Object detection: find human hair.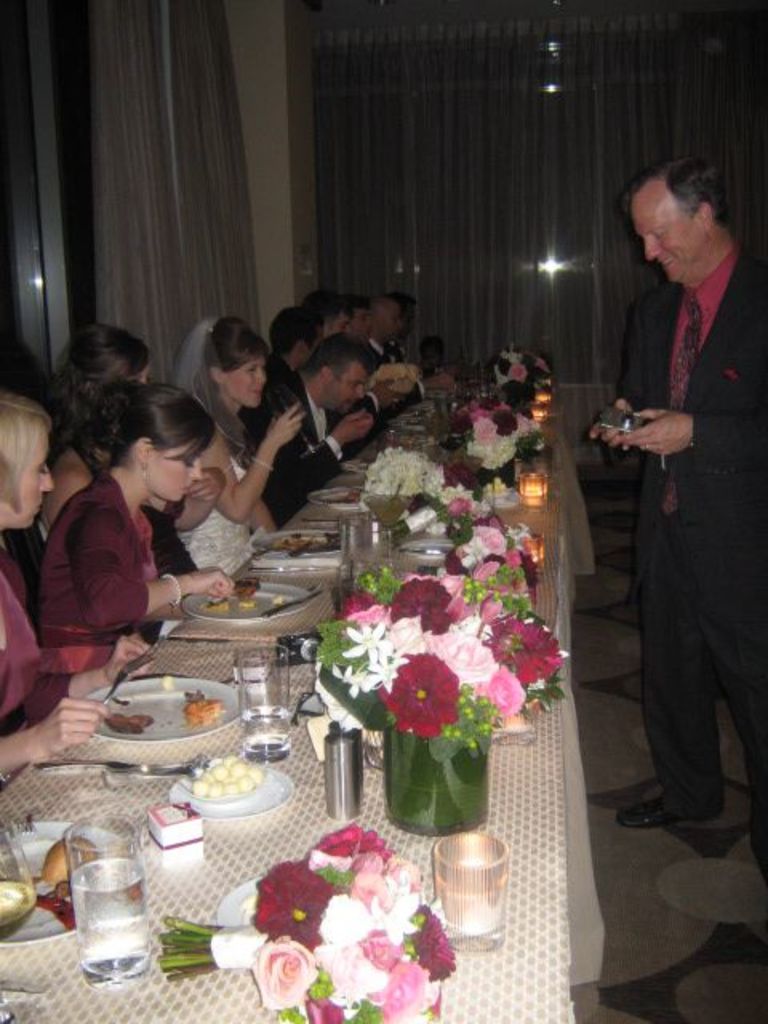
bbox(266, 302, 322, 358).
